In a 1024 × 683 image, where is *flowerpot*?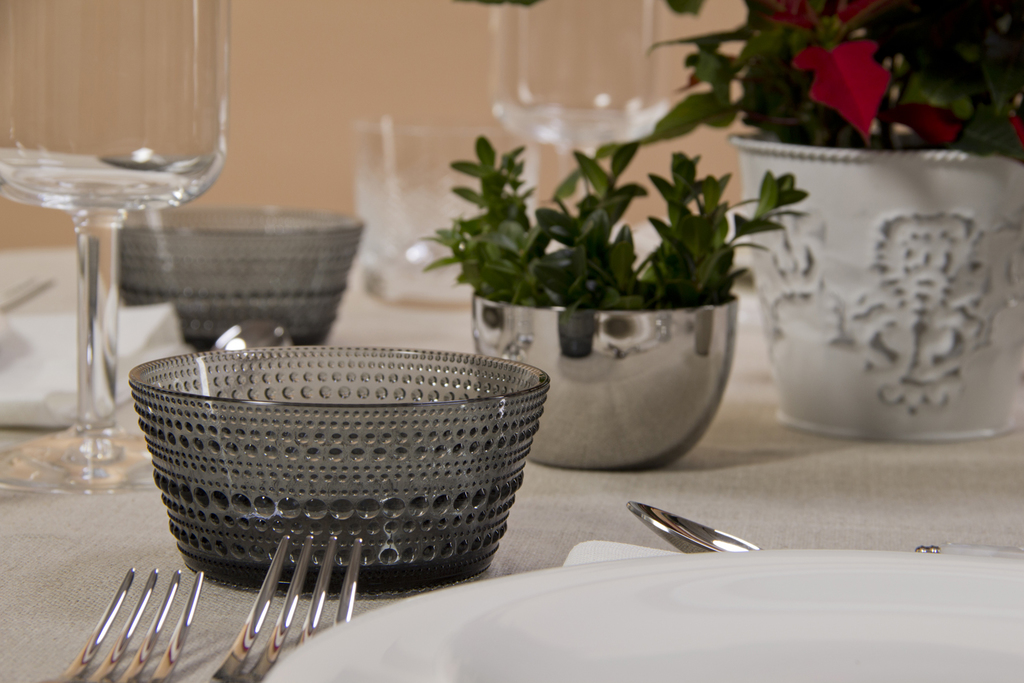
crop(468, 292, 735, 474).
